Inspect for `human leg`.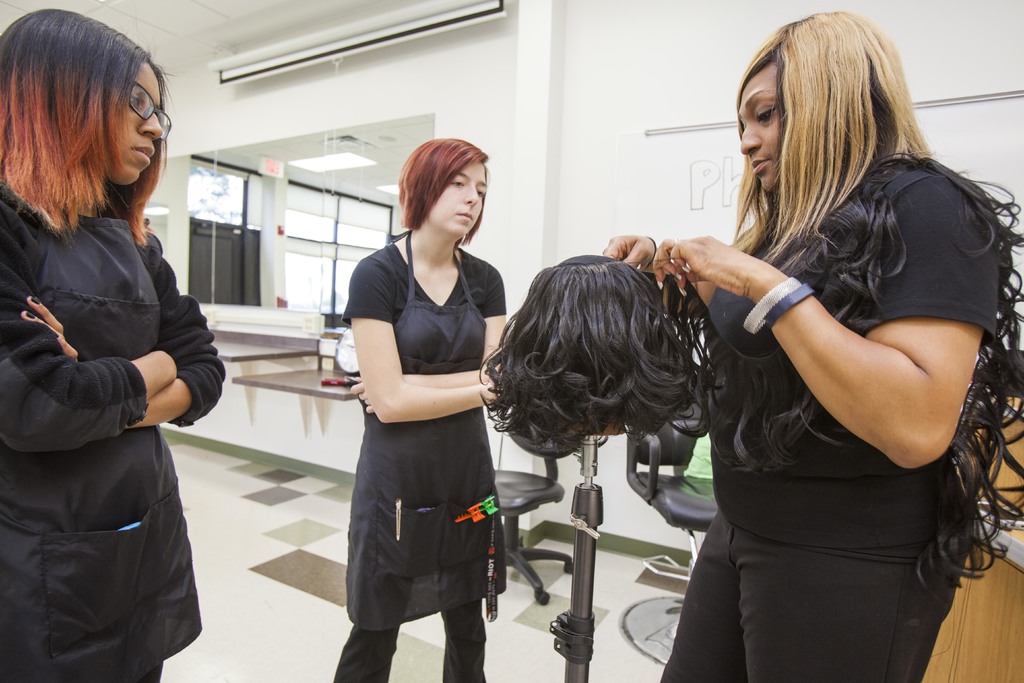
Inspection: (742, 509, 952, 682).
